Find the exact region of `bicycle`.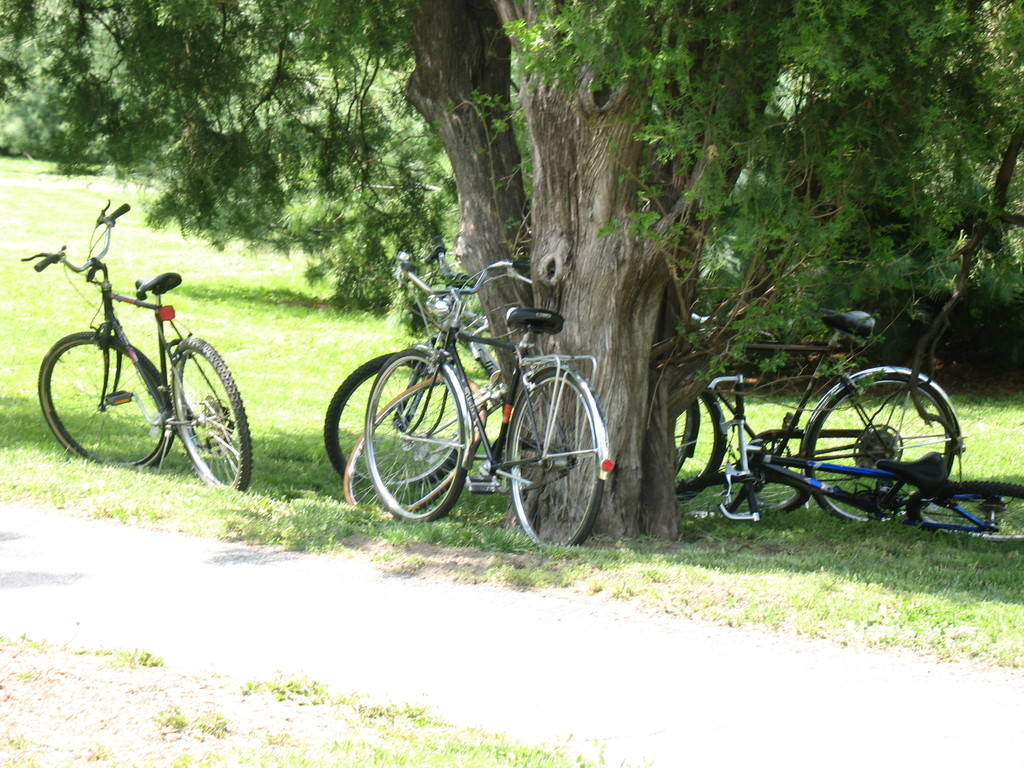
Exact region: 344:312:700:513.
